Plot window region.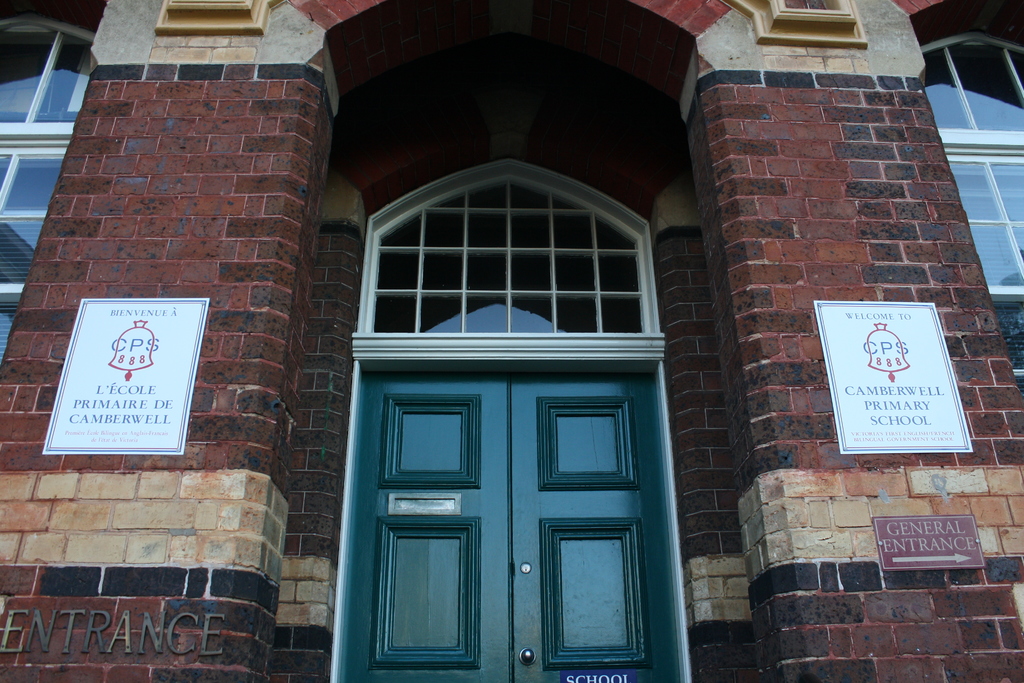
Plotted at 918,24,1023,300.
